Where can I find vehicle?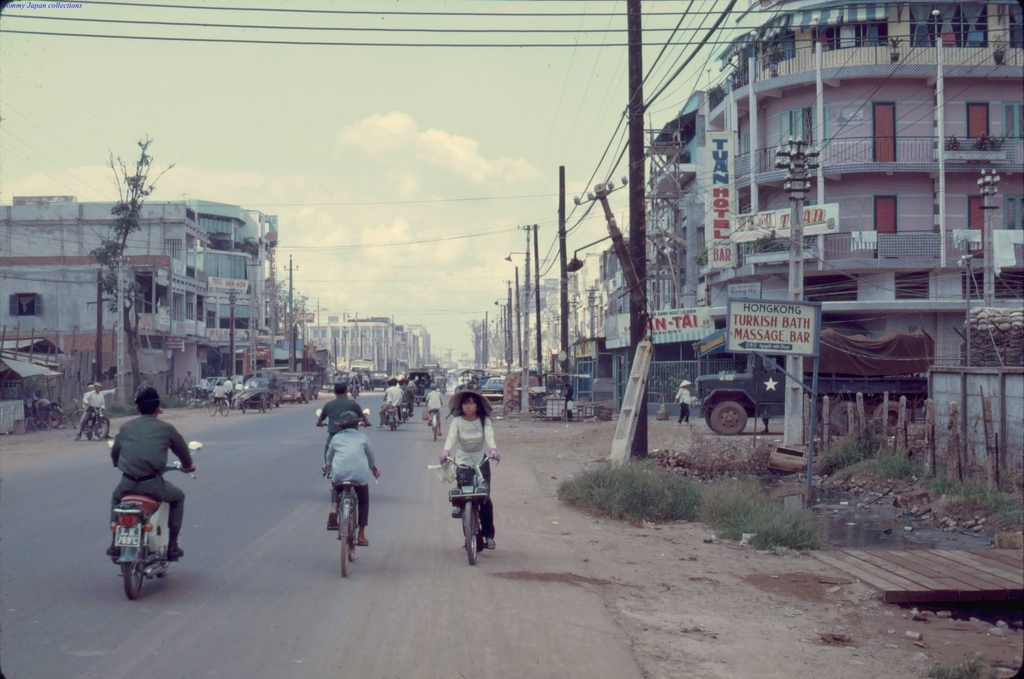
You can find it at (438,456,500,566).
